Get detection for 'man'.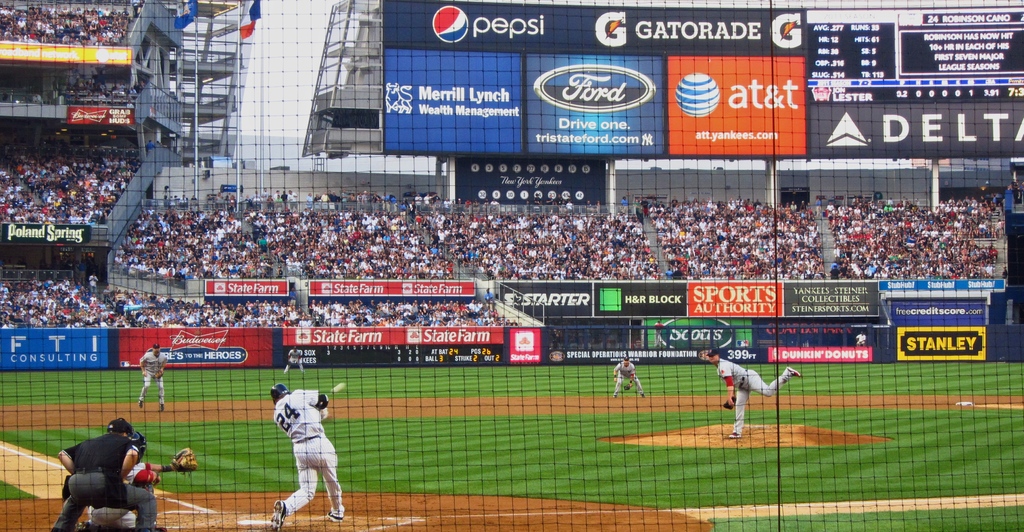
Detection: (611, 355, 646, 398).
